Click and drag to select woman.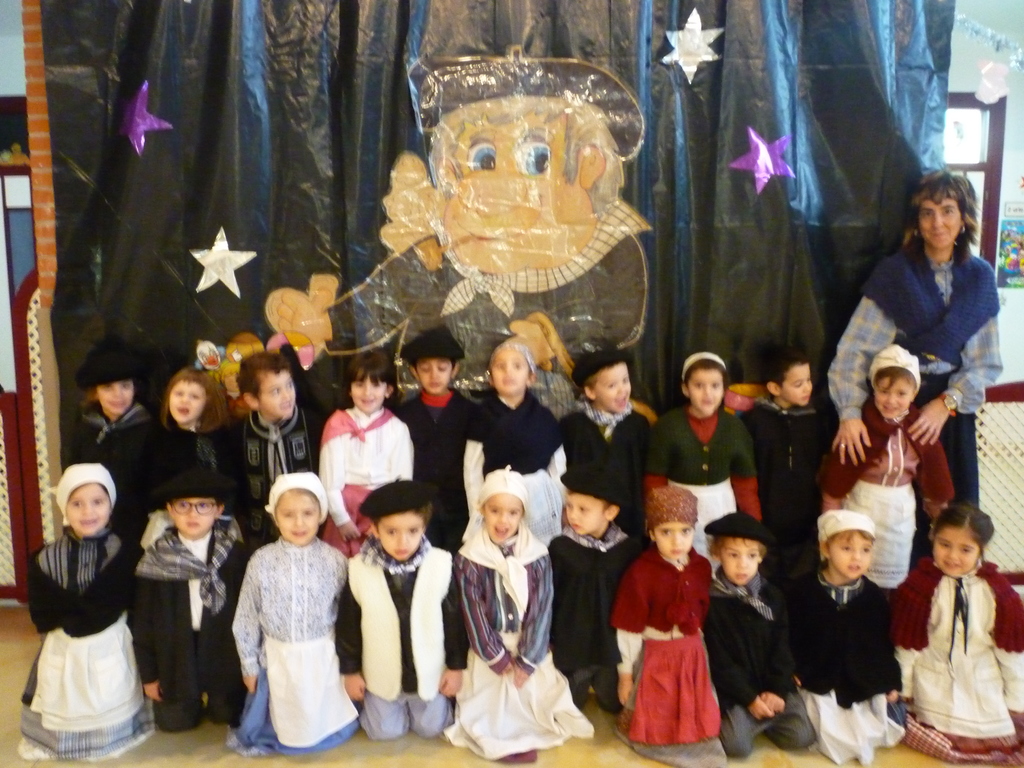
Selection: 611 488 714 762.
